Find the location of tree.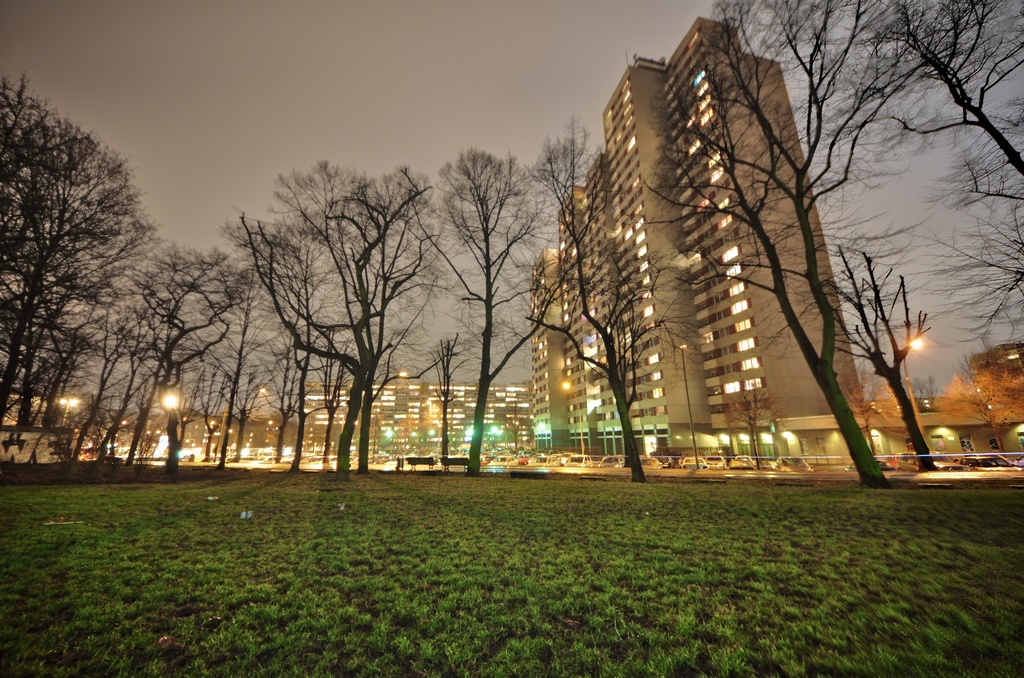
Location: left=818, top=0, right=1023, bottom=364.
